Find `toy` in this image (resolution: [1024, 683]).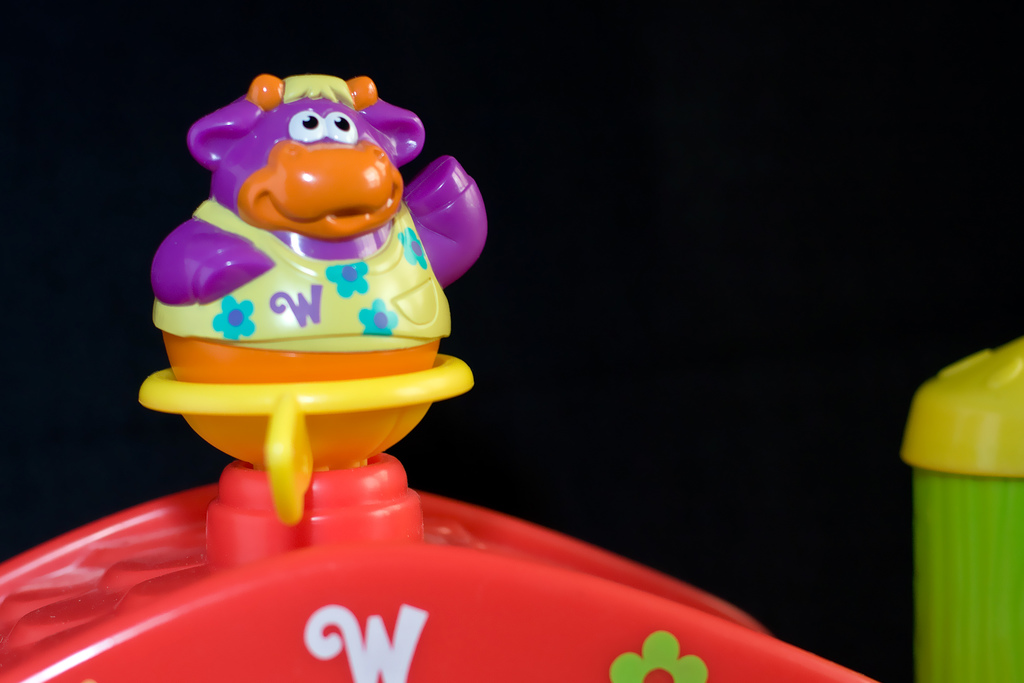
[136, 72, 492, 471].
